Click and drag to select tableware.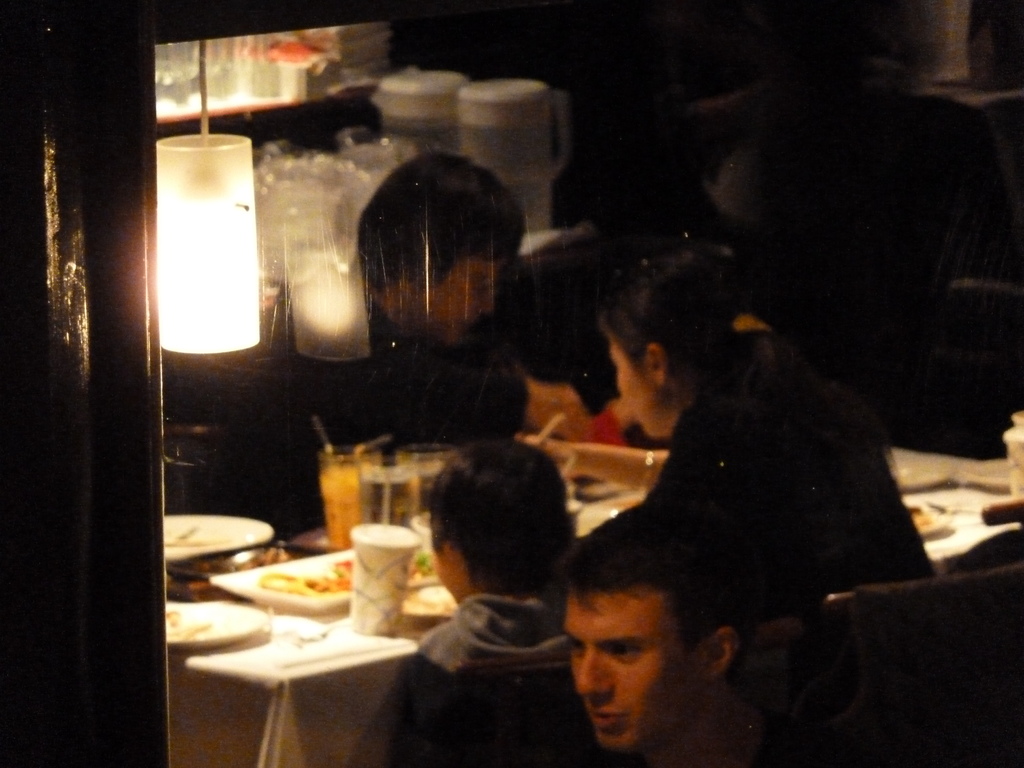
Selection: box=[997, 407, 1023, 505].
